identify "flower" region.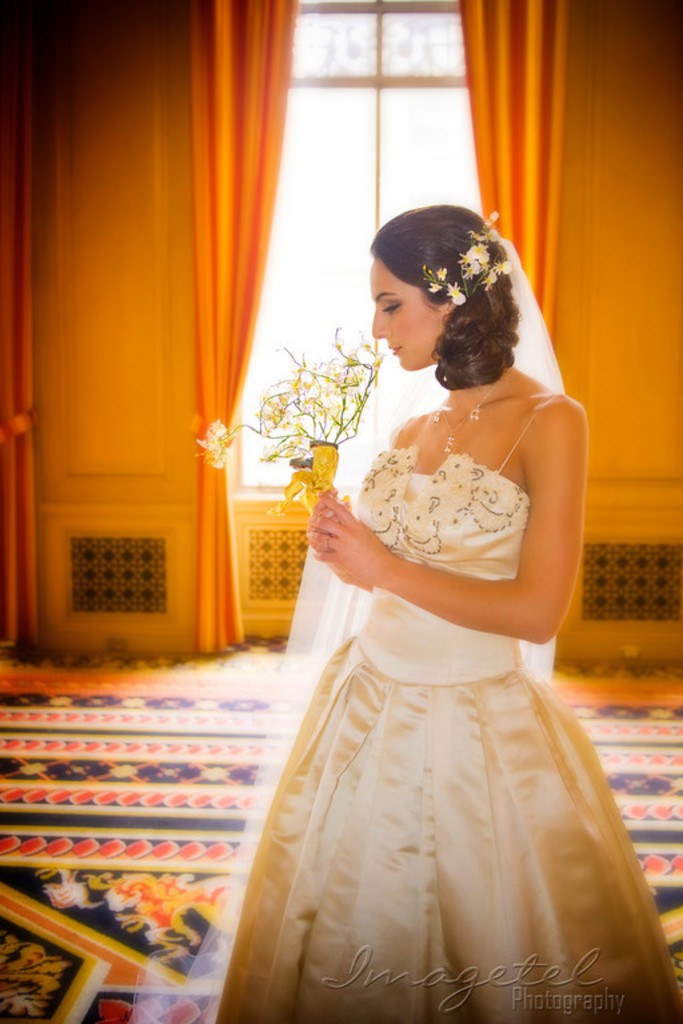
Region: 199:416:233:467.
